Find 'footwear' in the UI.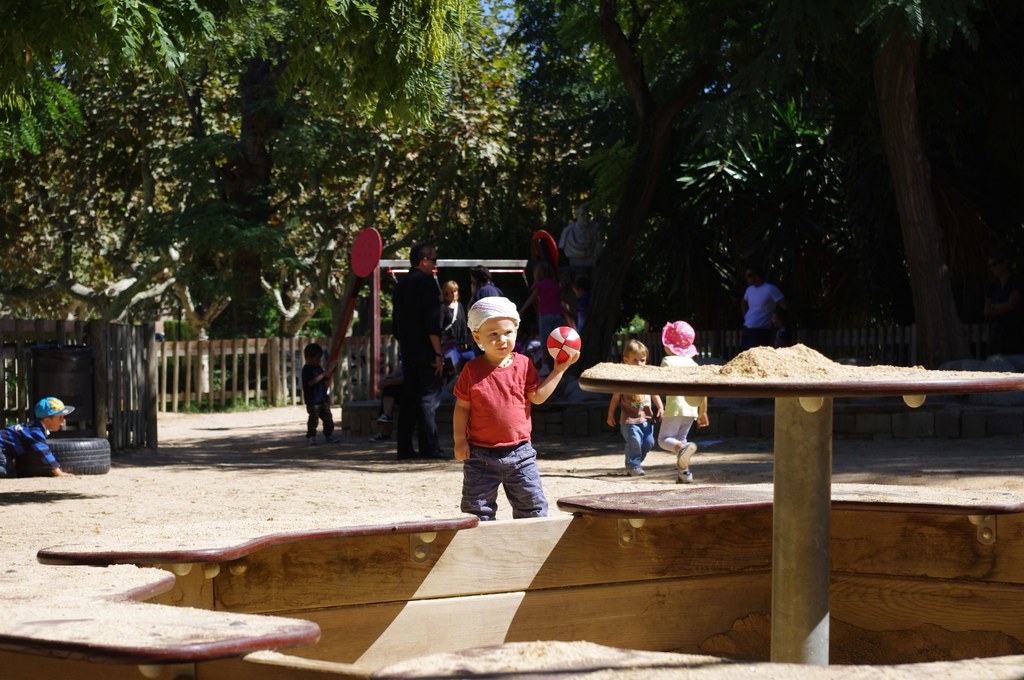
UI element at detection(682, 478, 694, 488).
